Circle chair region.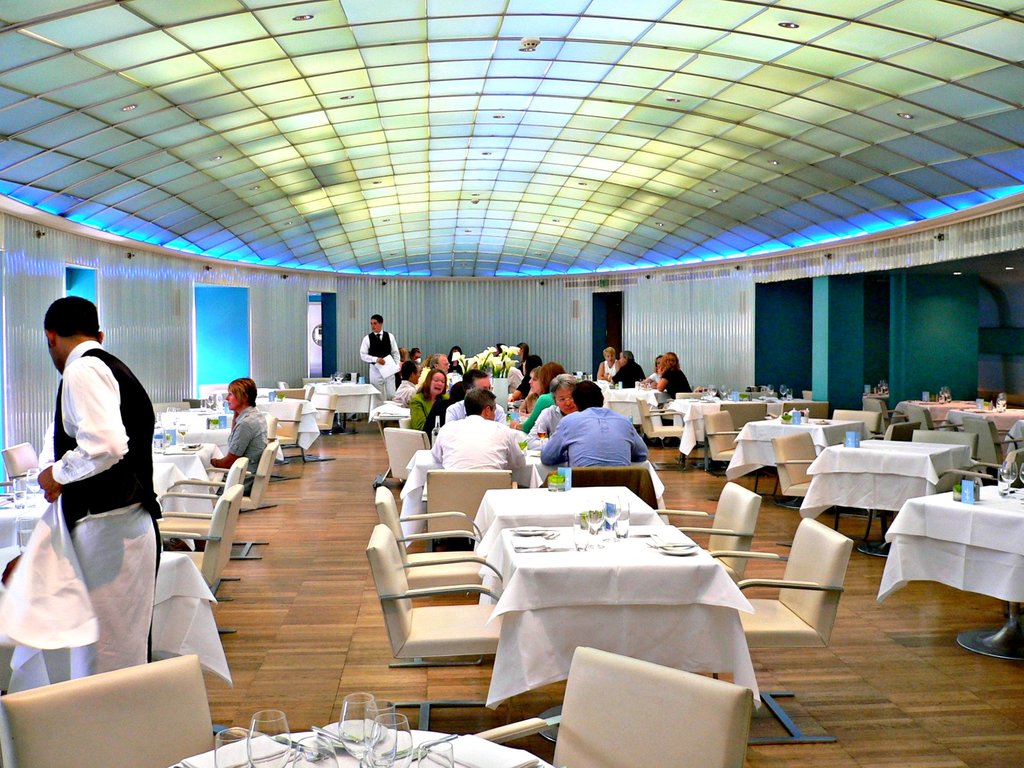
Region: locate(3, 436, 41, 486).
